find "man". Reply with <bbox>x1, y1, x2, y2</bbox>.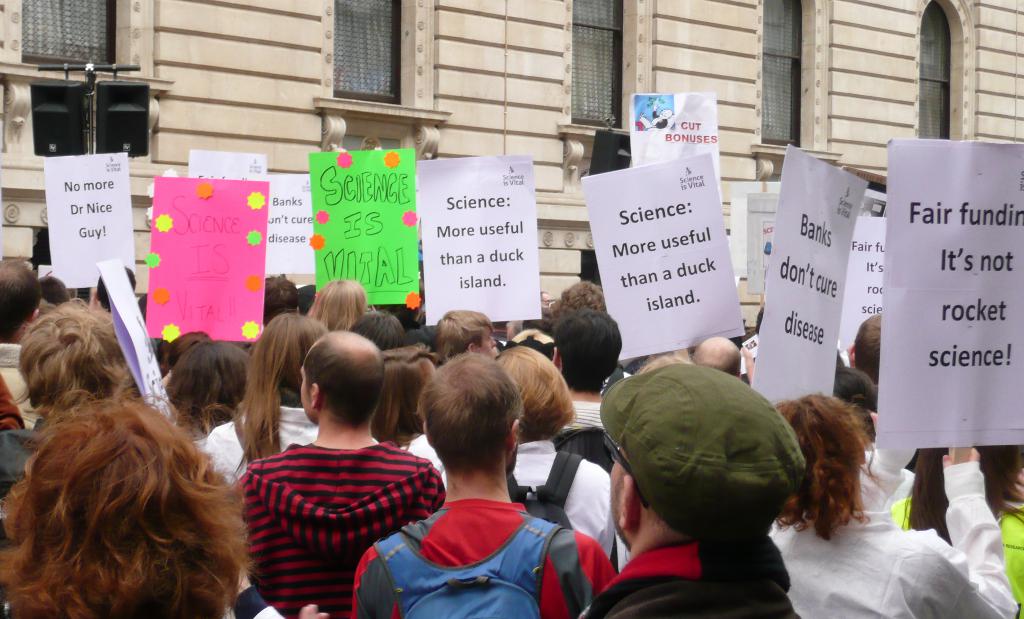
<bbox>692, 335, 742, 381</bbox>.
